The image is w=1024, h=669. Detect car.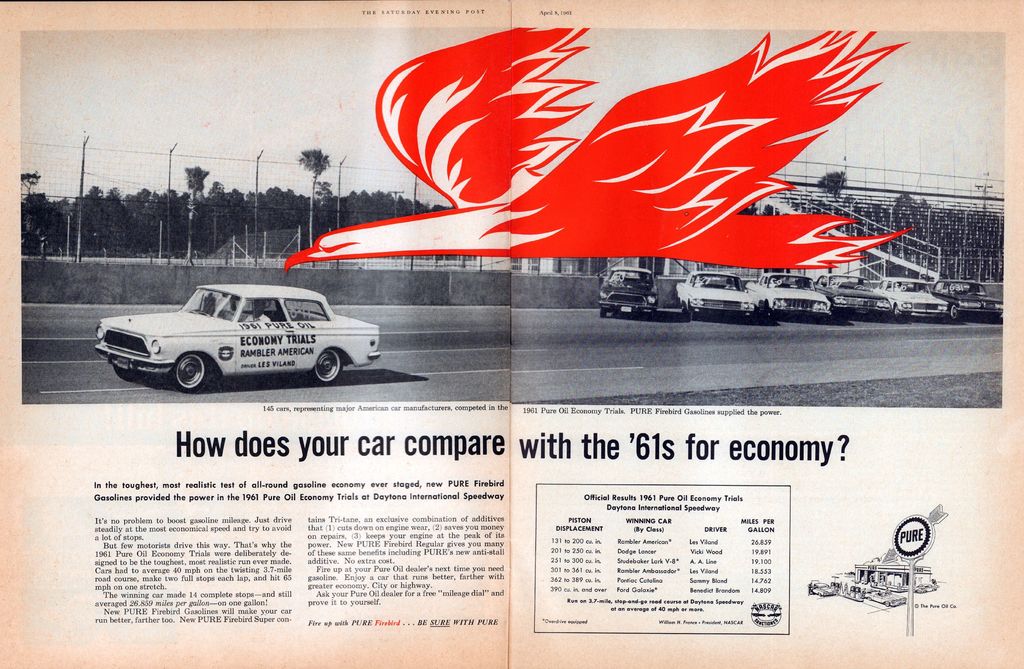
Detection: x1=813, y1=271, x2=892, y2=319.
